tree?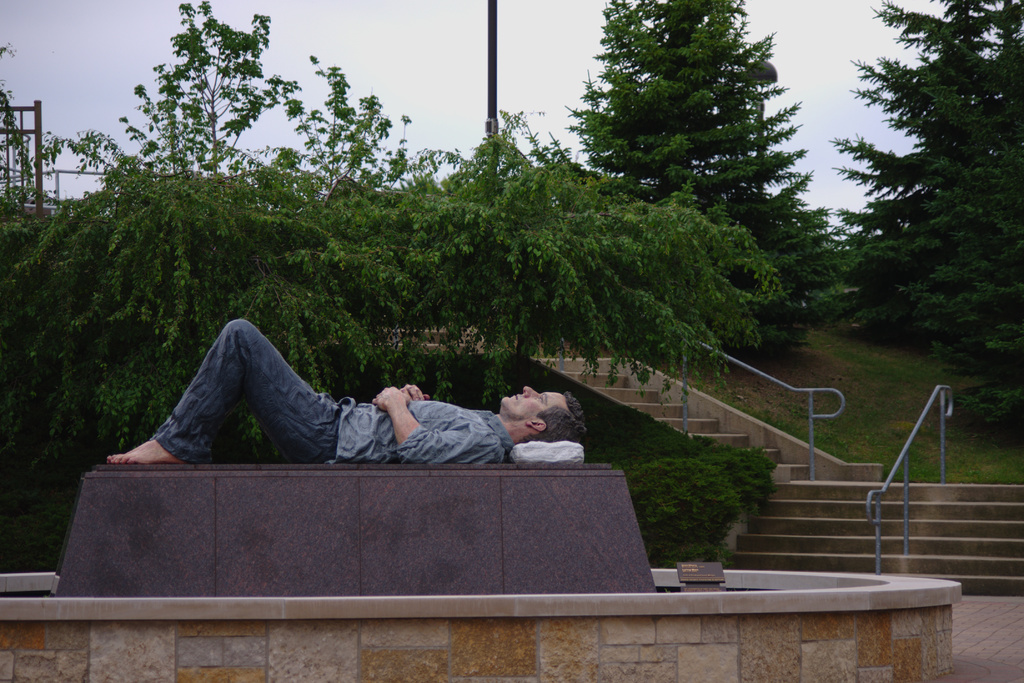
[819,0,1021,449]
